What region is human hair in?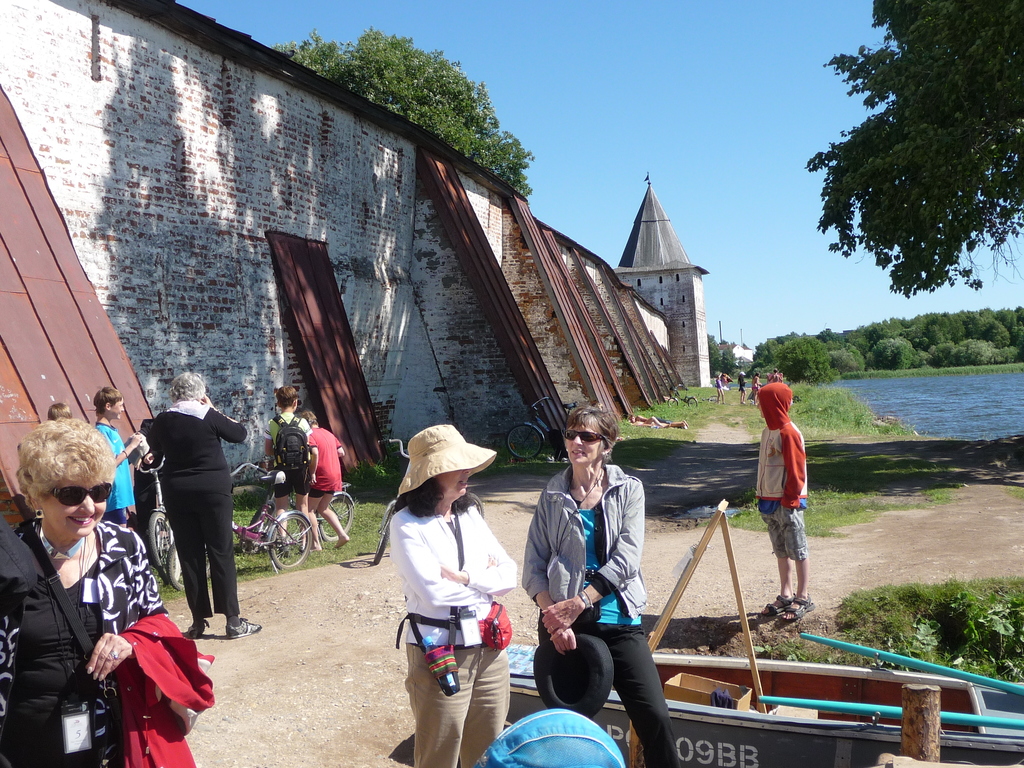
Rect(95, 387, 122, 415).
